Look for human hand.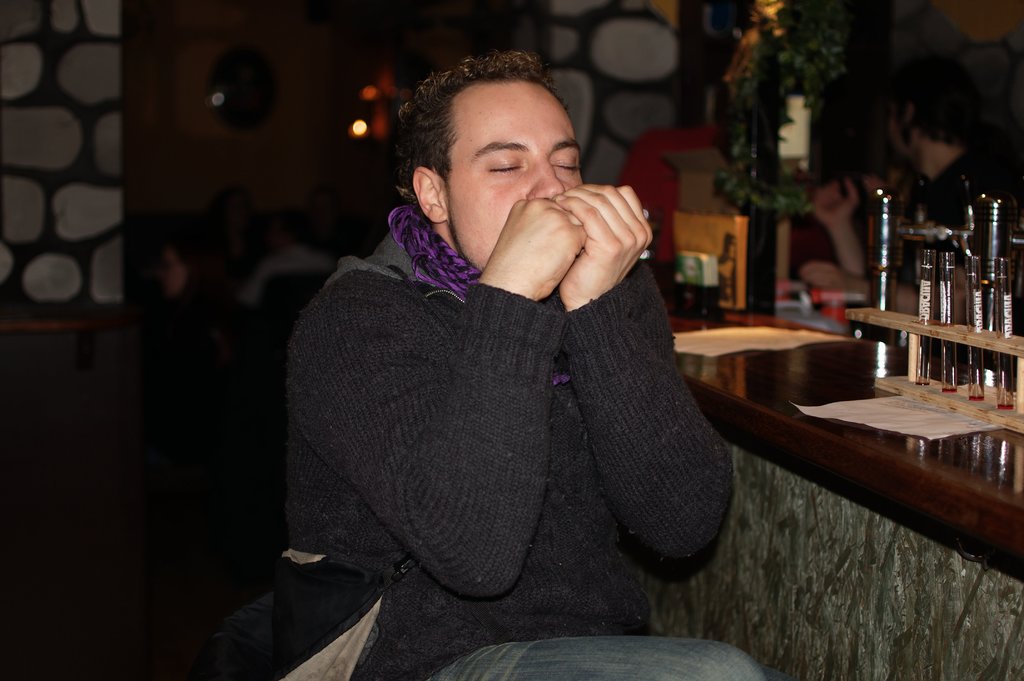
Found: rect(550, 184, 654, 306).
